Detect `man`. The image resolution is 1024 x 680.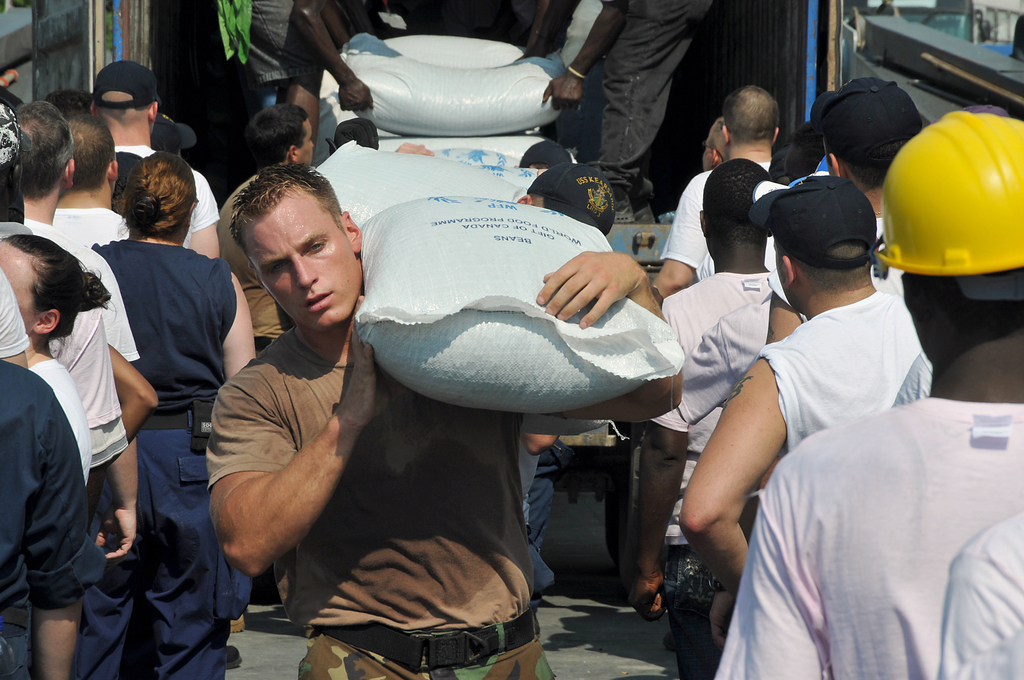
left=520, top=138, right=575, bottom=172.
